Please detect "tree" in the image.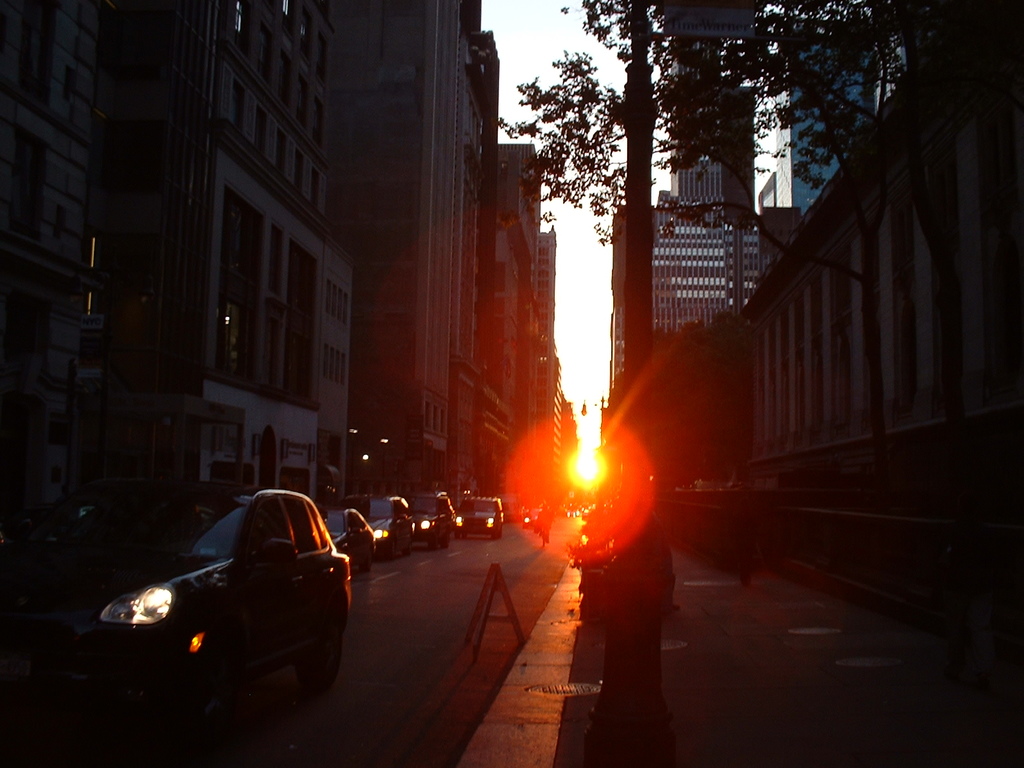
[489, 0, 955, 515].
